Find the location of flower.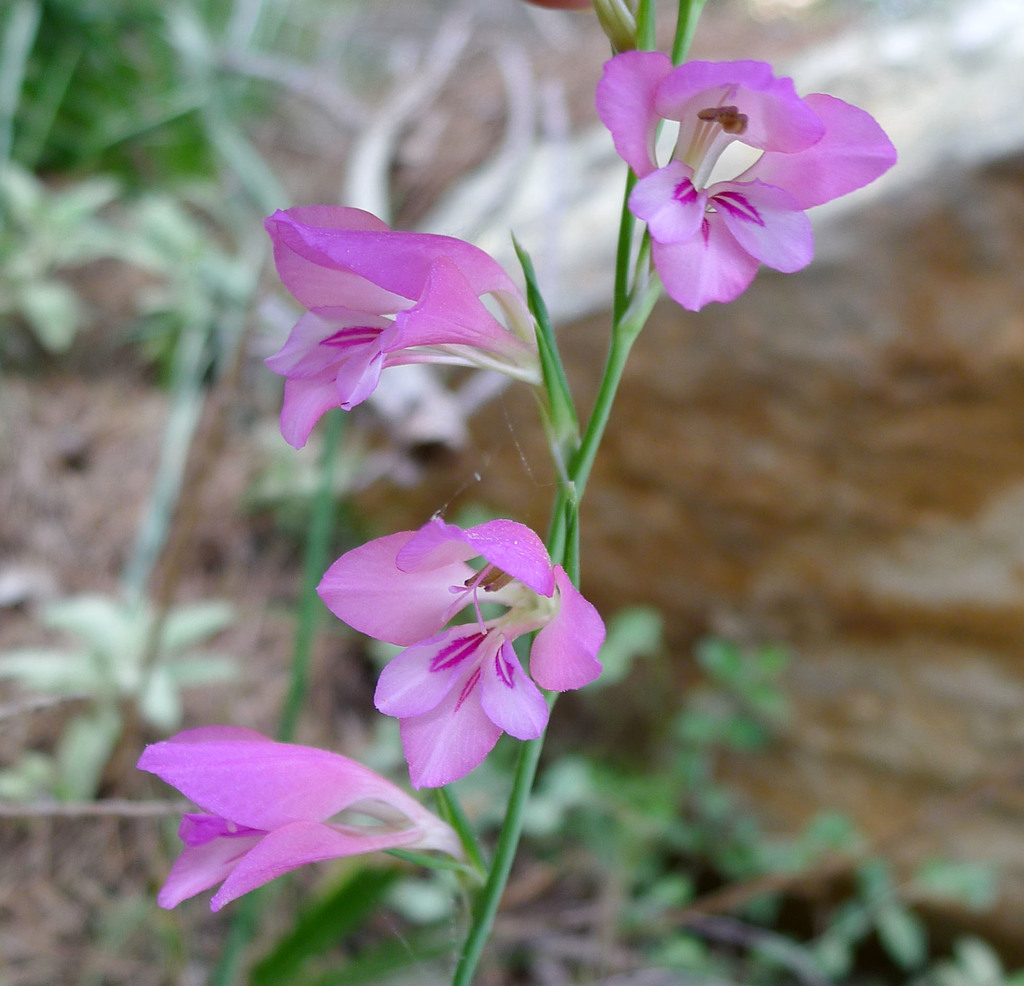
Location: box(248, 201, 548, 449).
